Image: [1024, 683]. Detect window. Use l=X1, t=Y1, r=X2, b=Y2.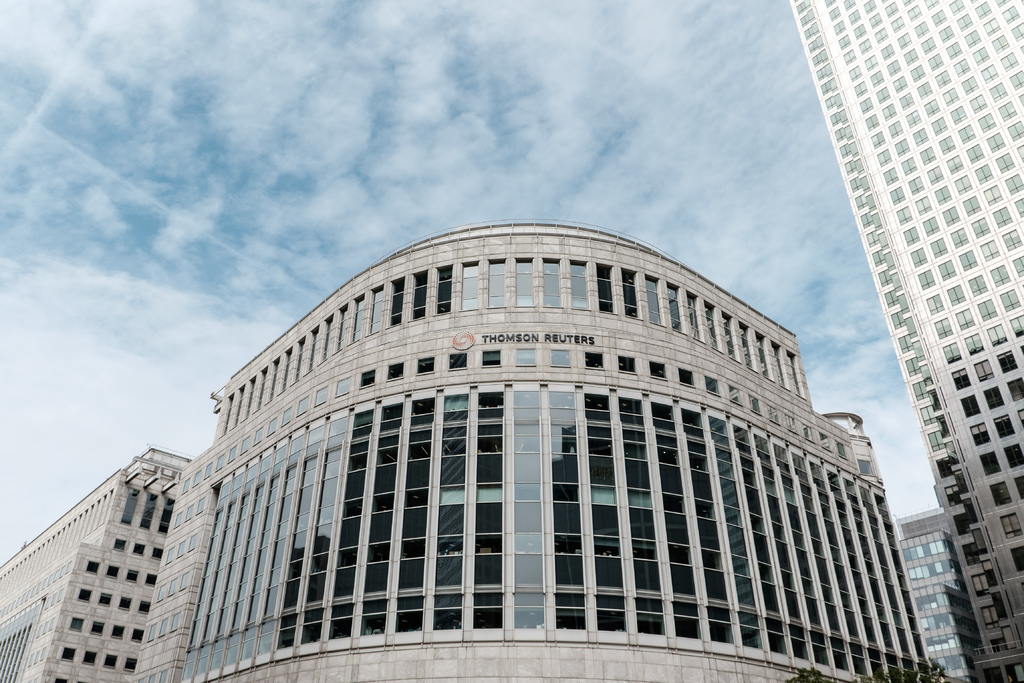
l=106, t=566, r=120, b=578.
